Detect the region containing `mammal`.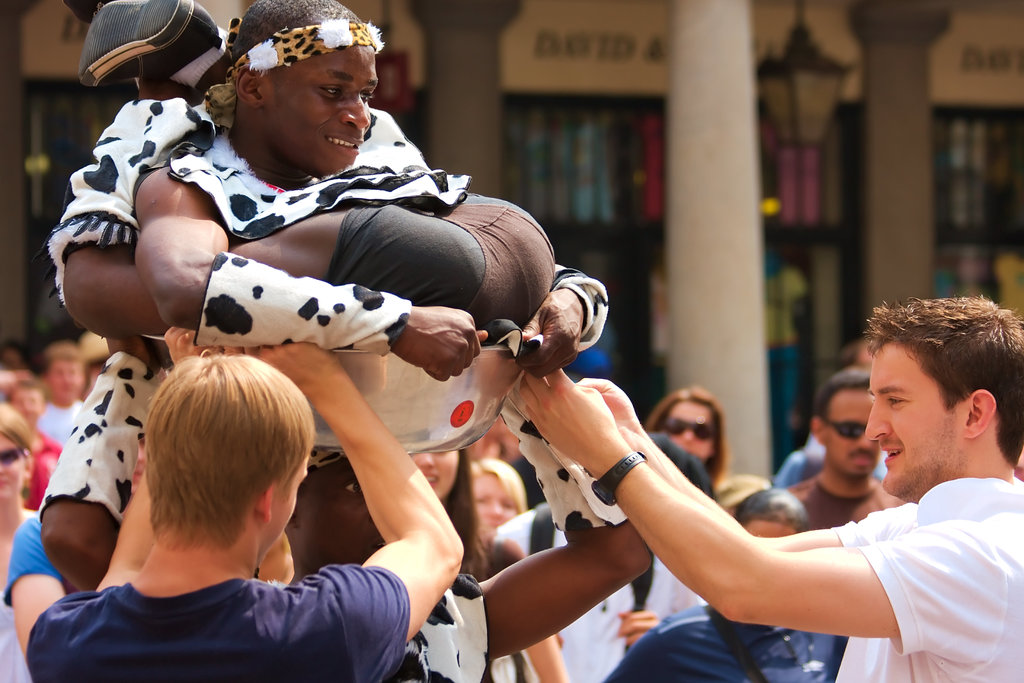
<bbox>36, 349, 411, 682</bbox>.
